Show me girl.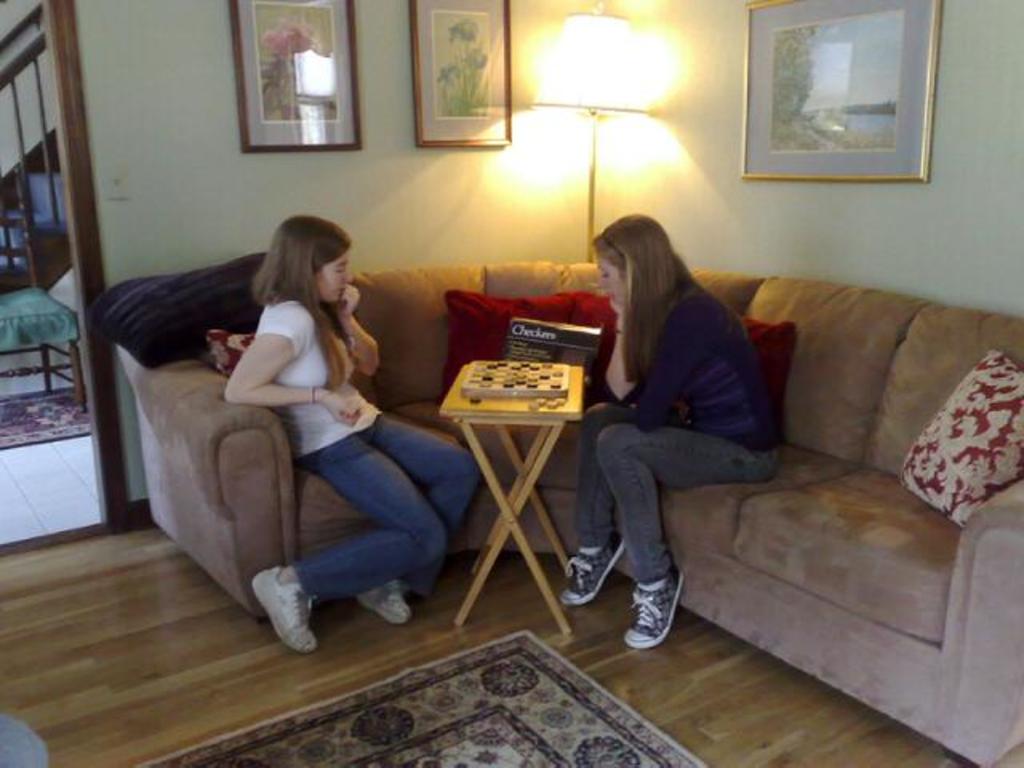
girl is here: region(219, 213, 483, 661).
